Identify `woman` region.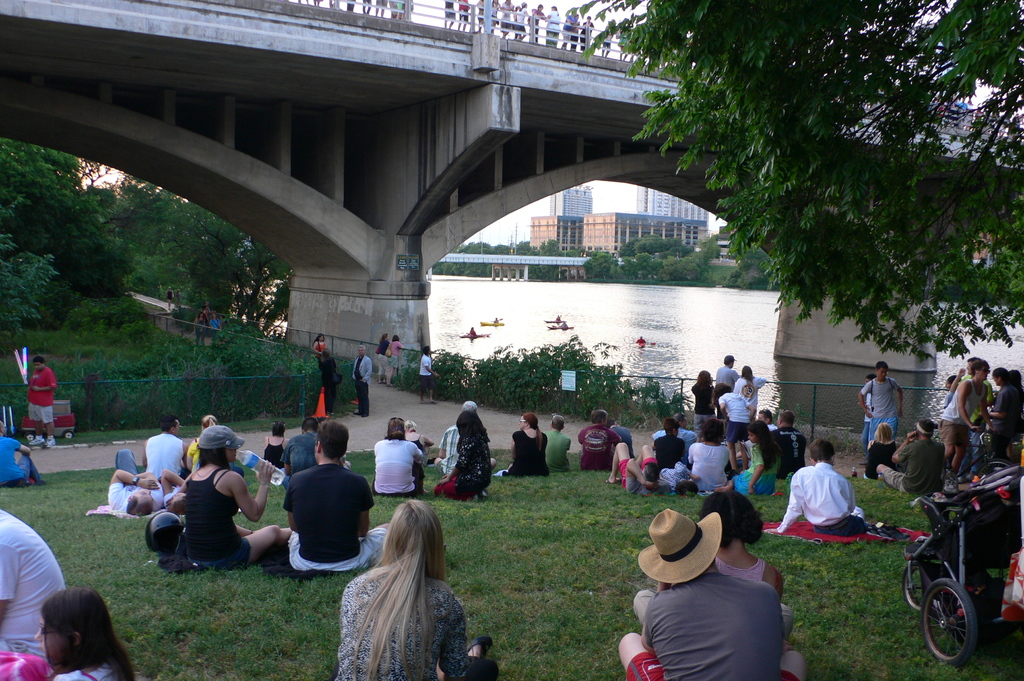
Region: [627,486,796,645].
